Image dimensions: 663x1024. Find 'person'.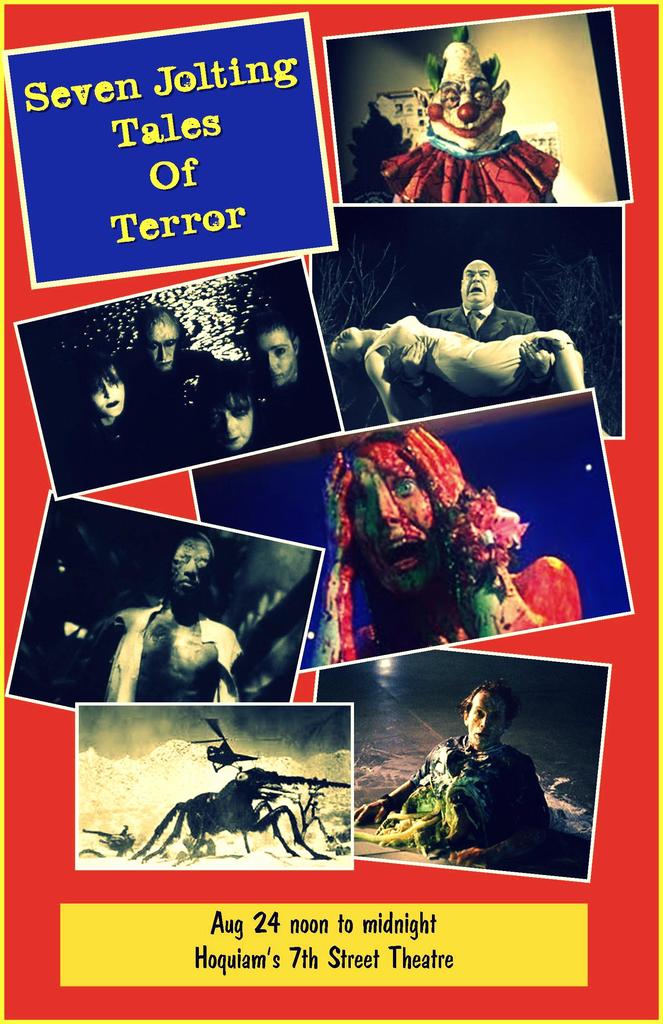
bbox(386, 267, 571, 421).
